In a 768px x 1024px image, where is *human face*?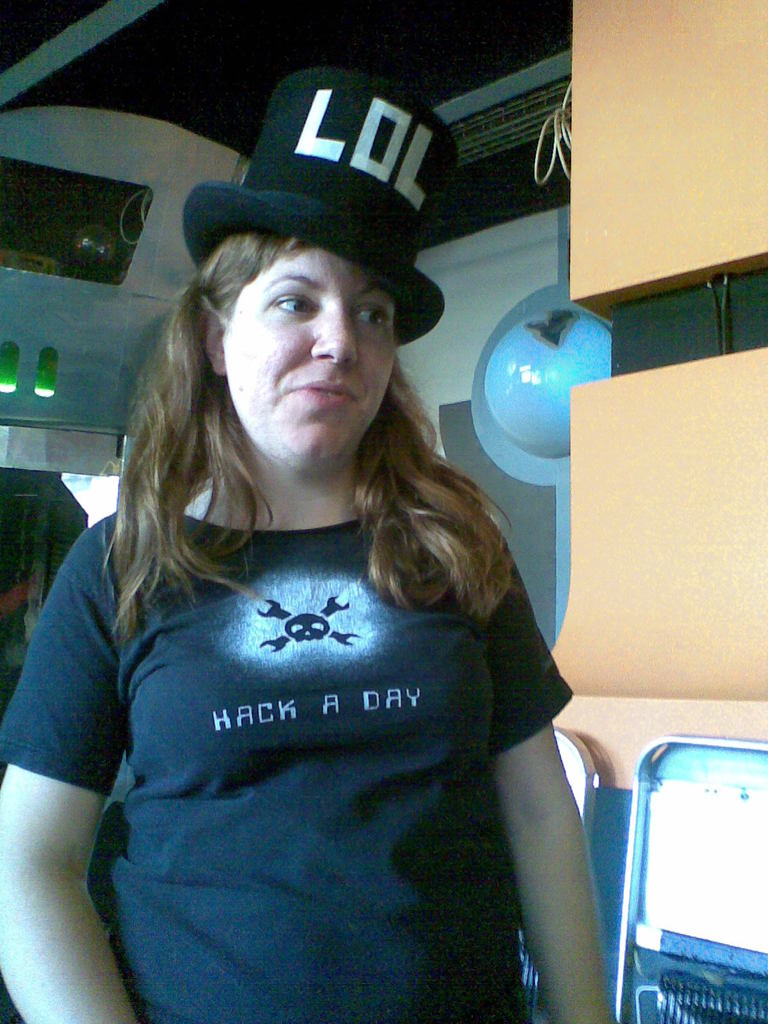
Rect(224, 243, 392, 461).
